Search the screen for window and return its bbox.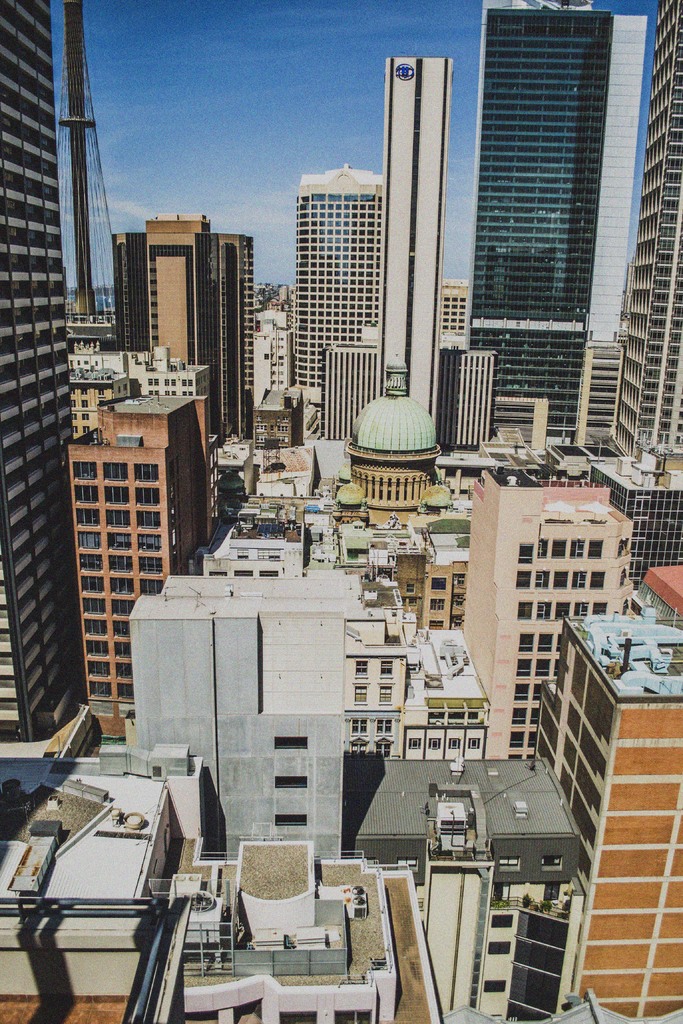
Found: {"x1": 518, "y1": 602, "x2": 532, "y2": 621}.
